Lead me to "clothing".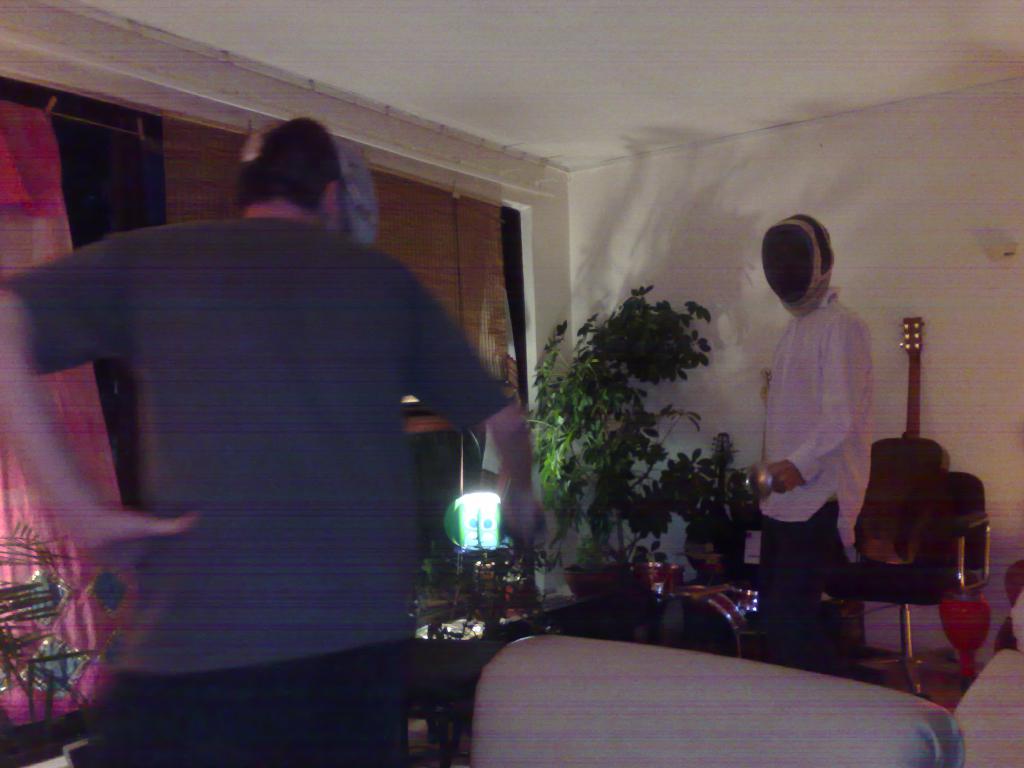
Lead to left=0, top=217, right=511, bottom=767.
